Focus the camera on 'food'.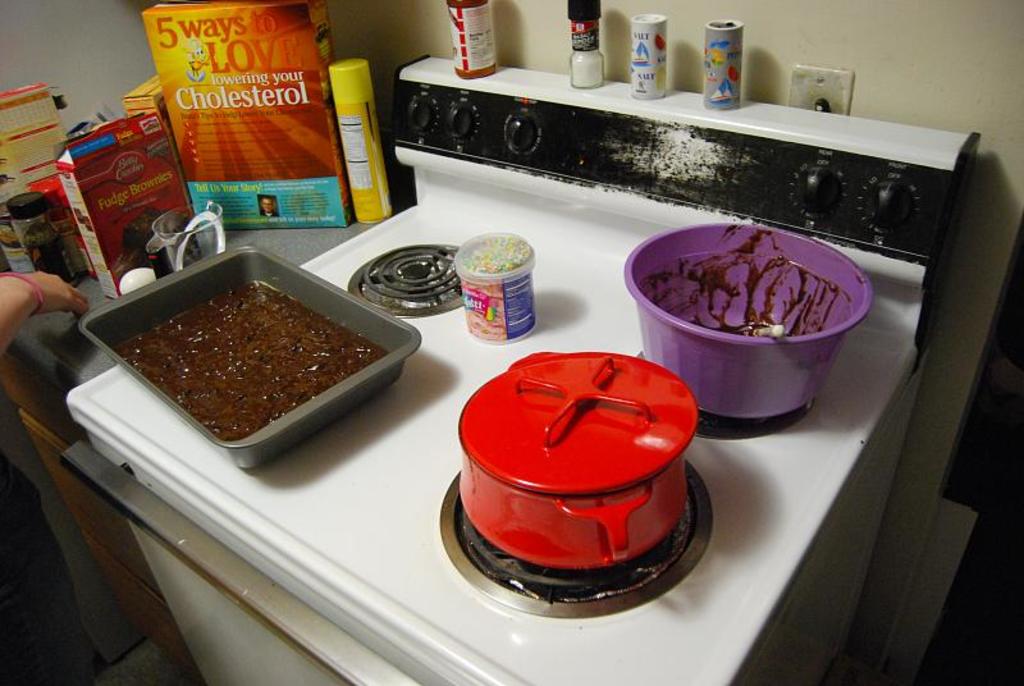
Focus region: (113, 280, 387, 438).
